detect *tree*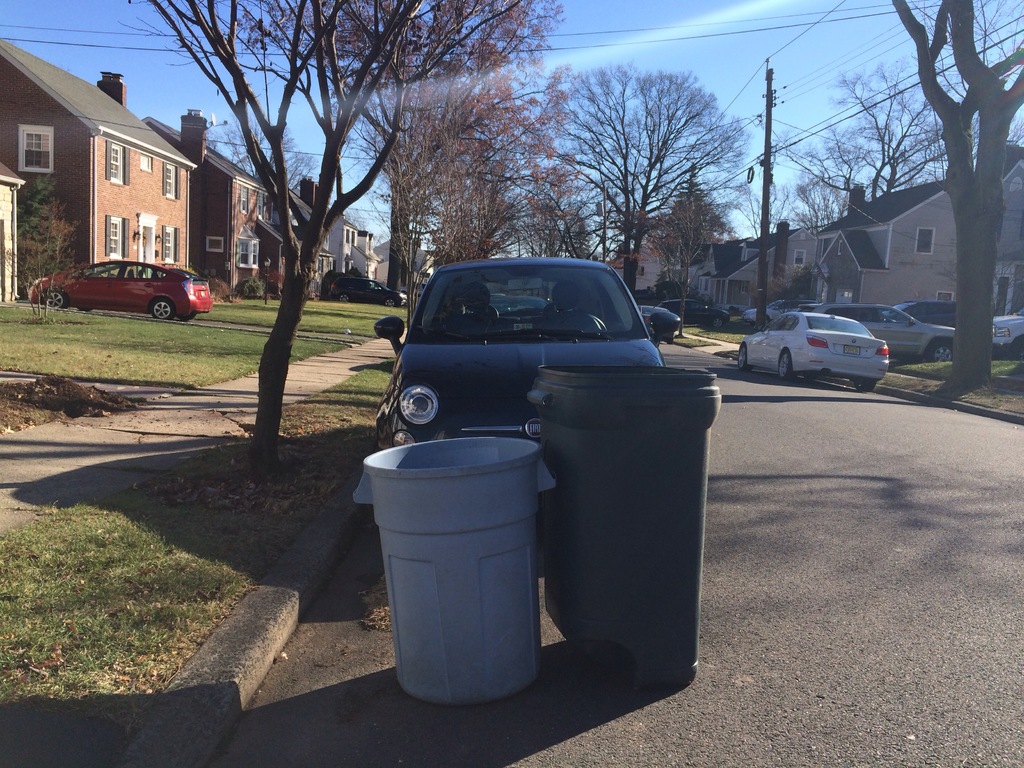
<region>140, 0, 566, 471</region>
